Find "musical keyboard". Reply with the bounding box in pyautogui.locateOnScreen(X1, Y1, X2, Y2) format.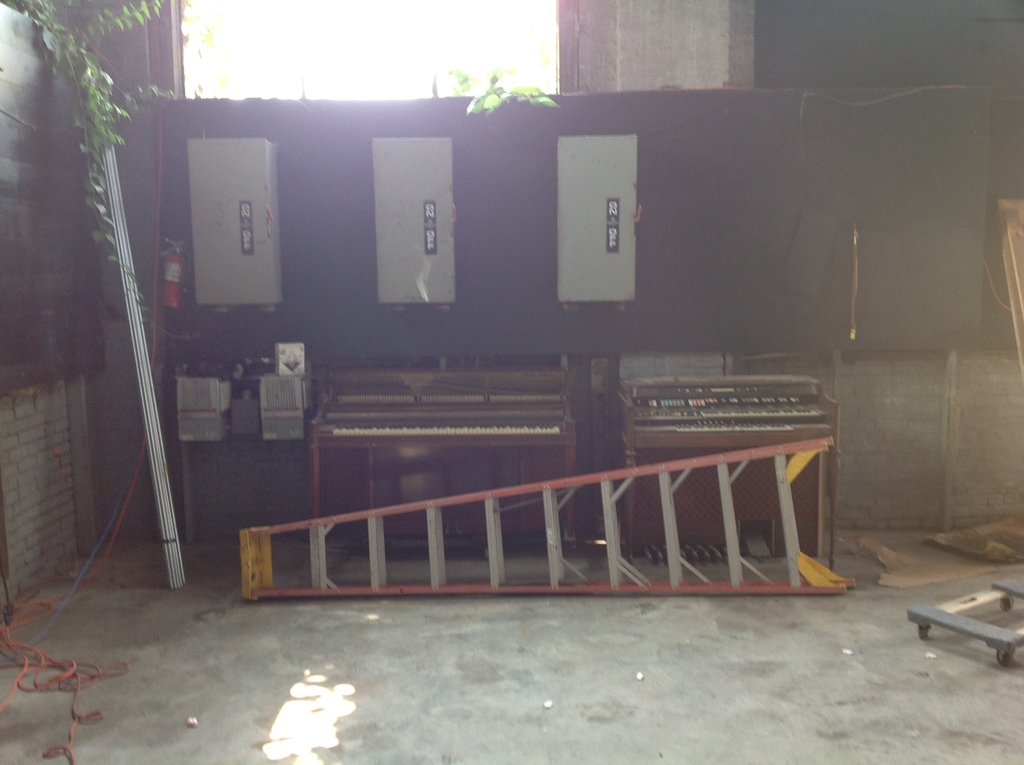
pyautogui.locateOnScreen(705, 401, 825, 417).
